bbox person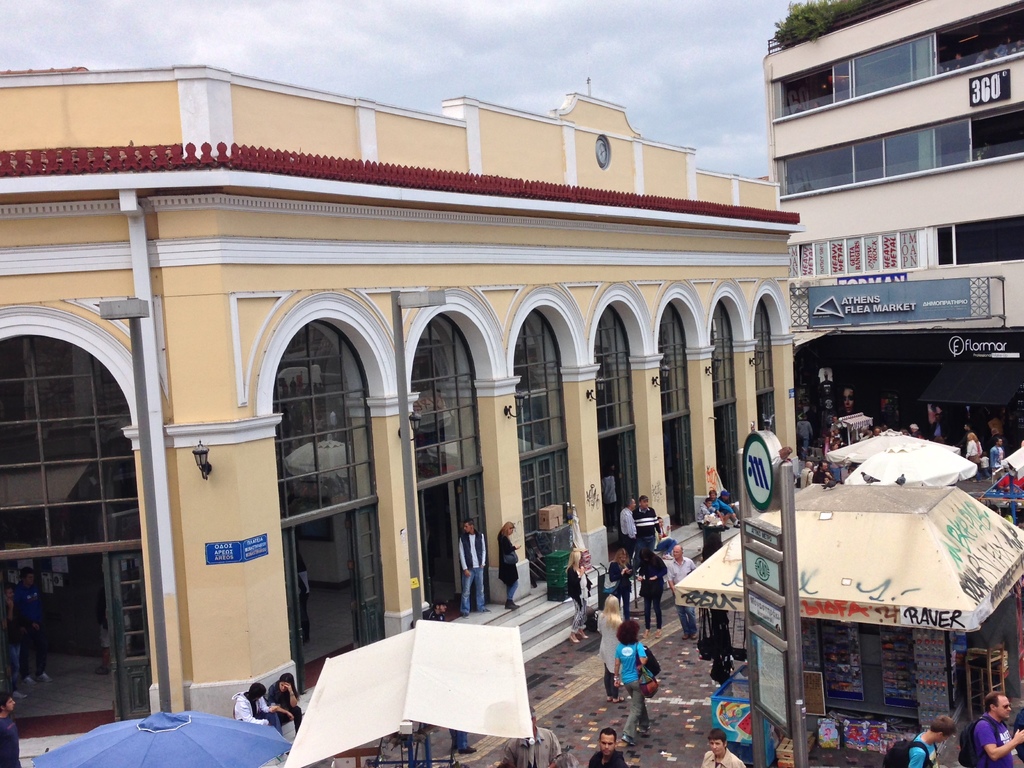
<region>605, 547, 629, 610</region>
